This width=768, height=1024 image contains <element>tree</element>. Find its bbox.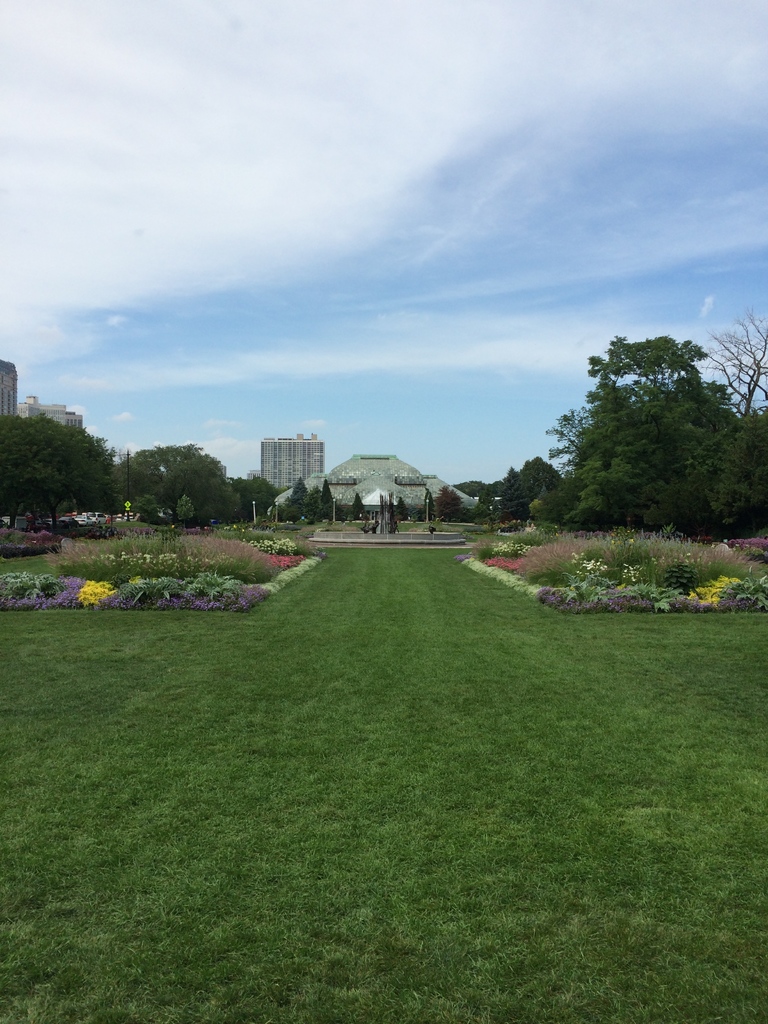
[left=547, top=301, right=749, bottom=547].
